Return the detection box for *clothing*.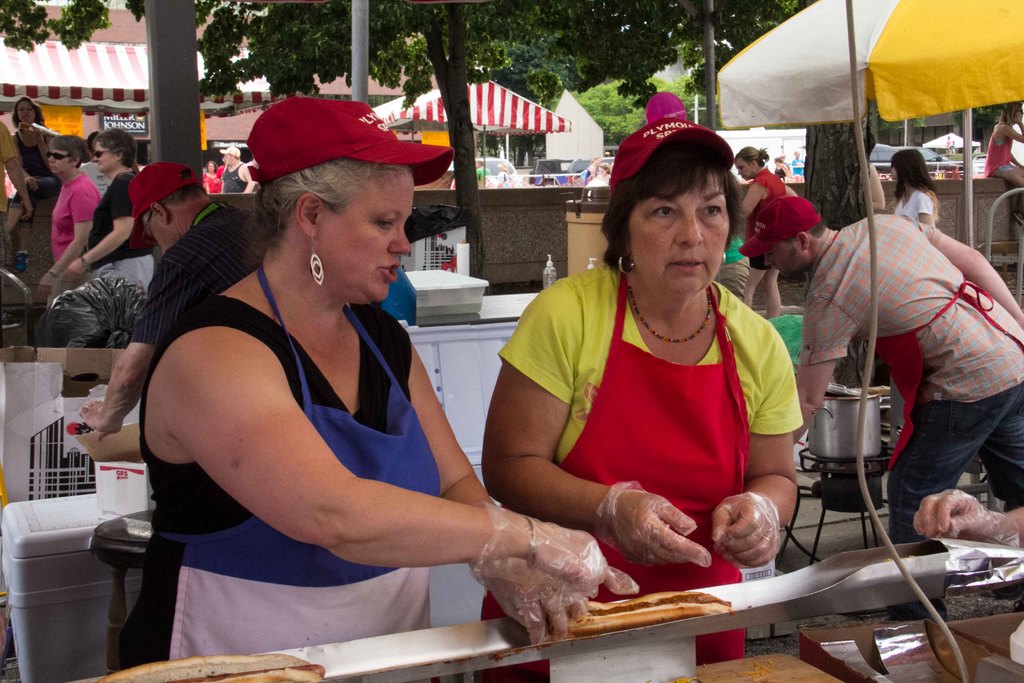
locate(892, 176, 935, 236).
